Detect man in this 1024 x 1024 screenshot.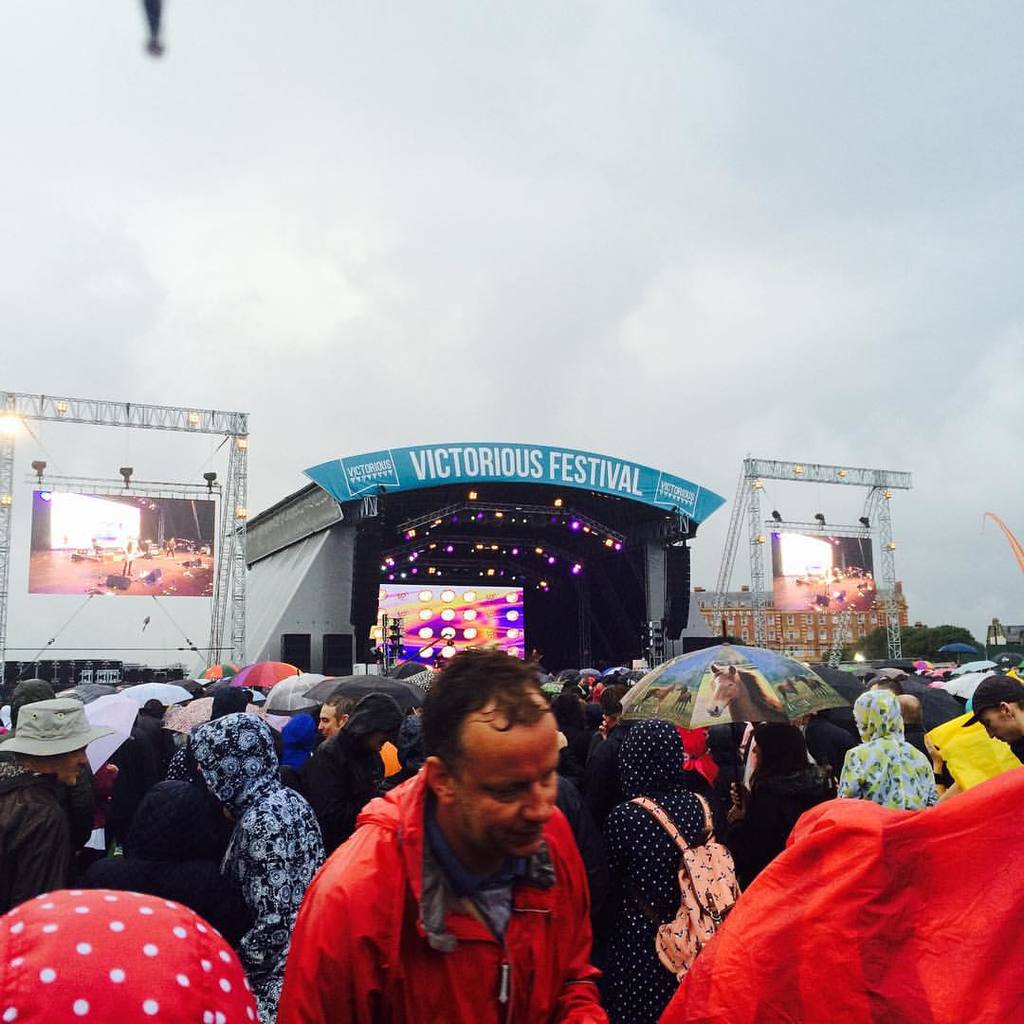
Detection: bbox(317, 697, 347, 741).
